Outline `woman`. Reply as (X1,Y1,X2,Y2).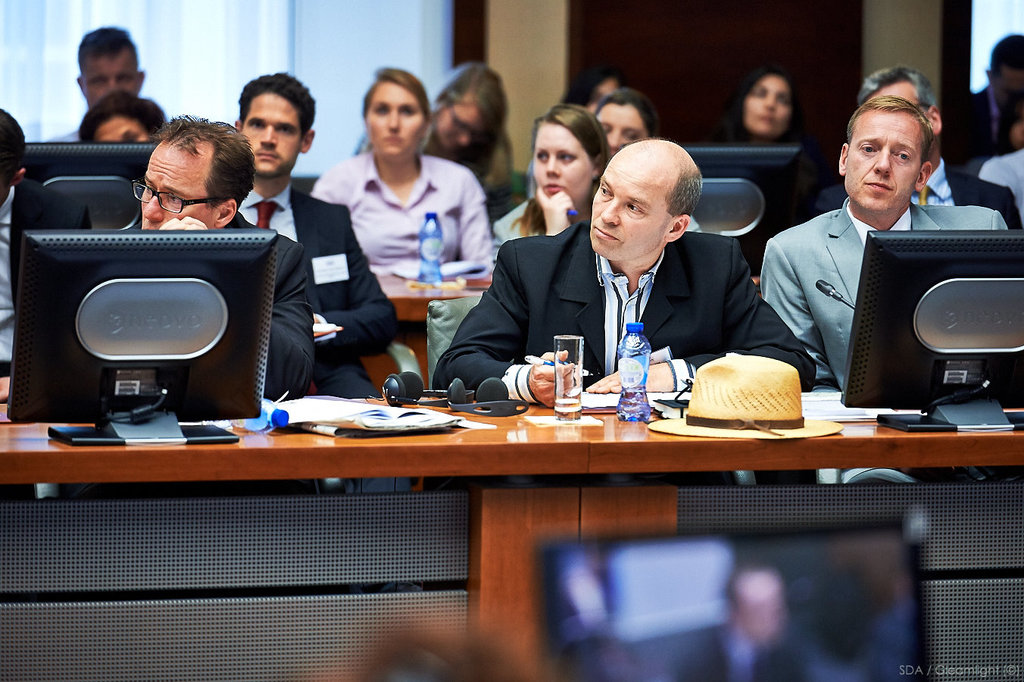
(594,85,662,161).
